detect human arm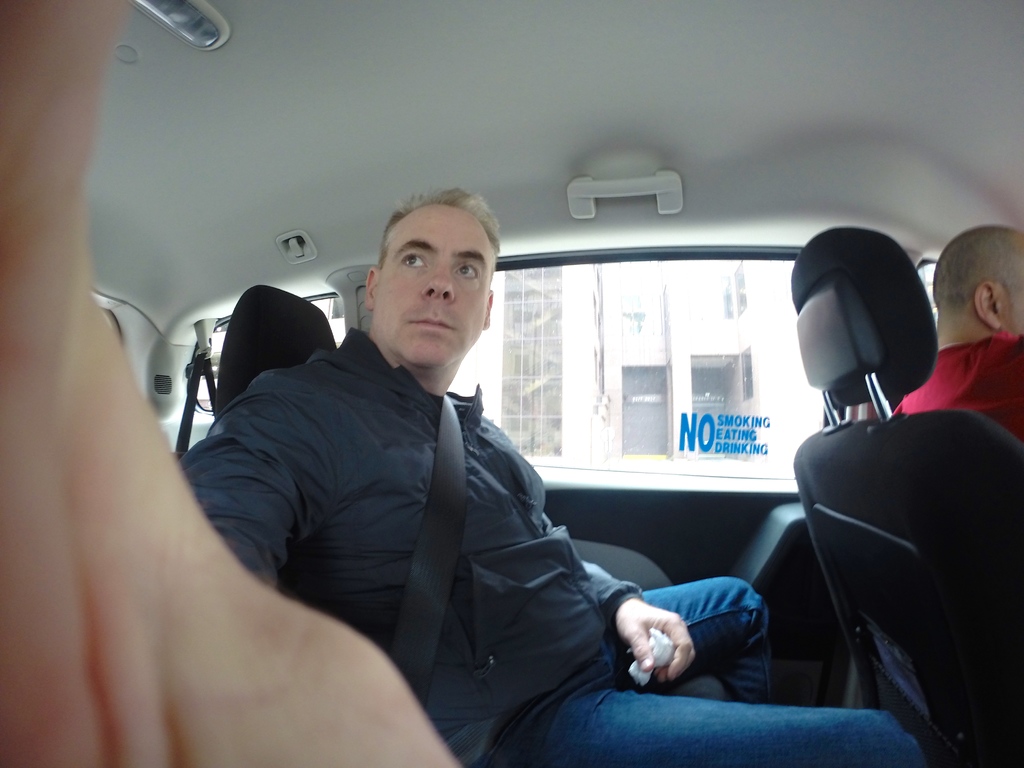
select_region(572, 557, 698, 684)
